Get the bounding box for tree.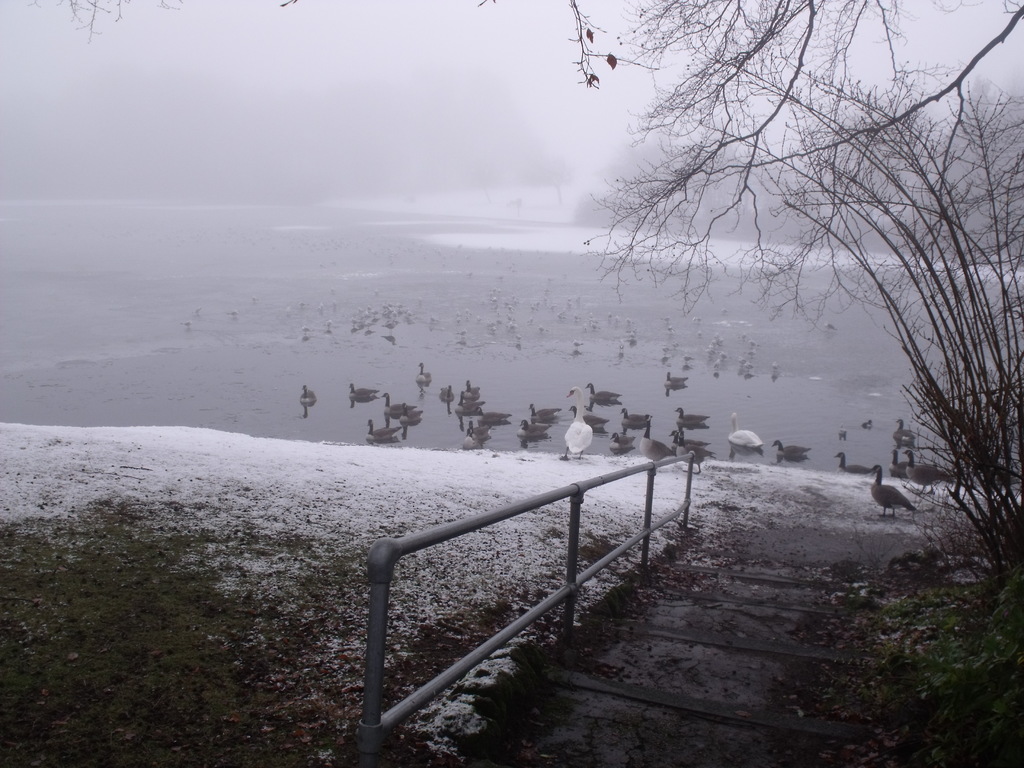
(x1=576, y1=0, x2=1023, y2=584).
